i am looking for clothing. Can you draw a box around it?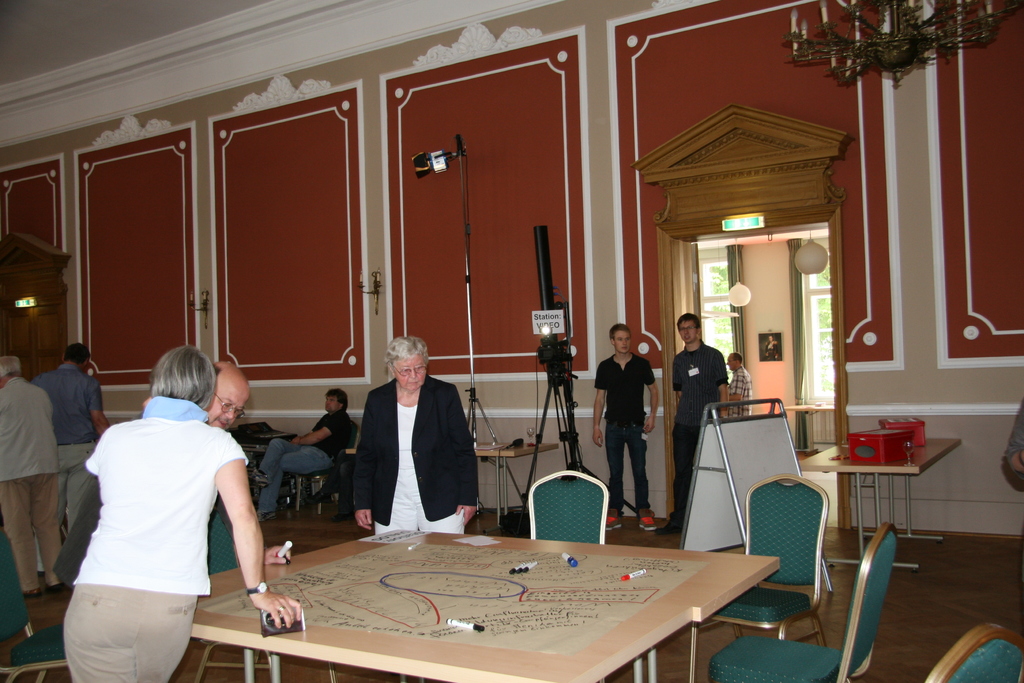
Sure, the bounding box is {"x1": 672, "y1": 337, "x2": 727, "y2": 512}.
